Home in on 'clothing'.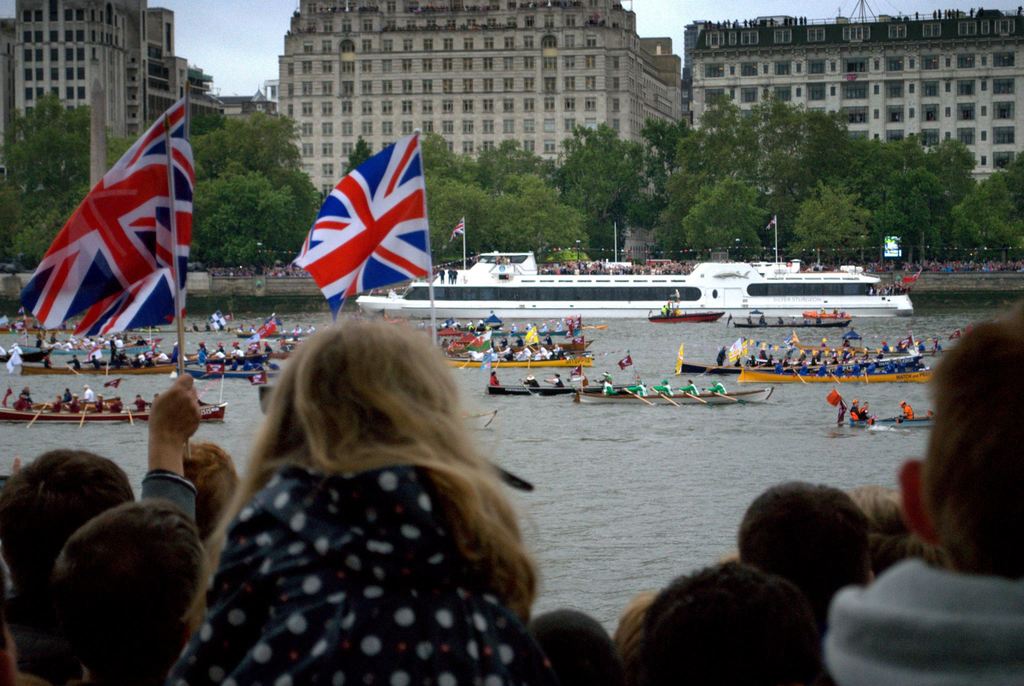
Homed in at box=[824, 559, 1023, 685].
